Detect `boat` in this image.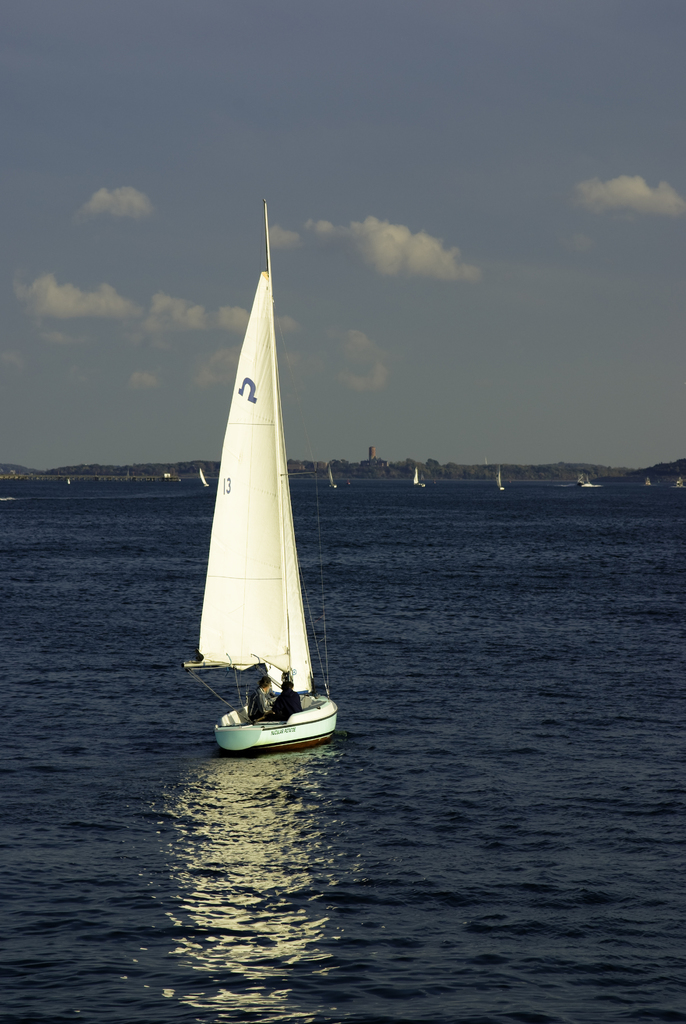
Detection: {"left": 409, "top": 461, "right": 432, "bottom": 493}.
